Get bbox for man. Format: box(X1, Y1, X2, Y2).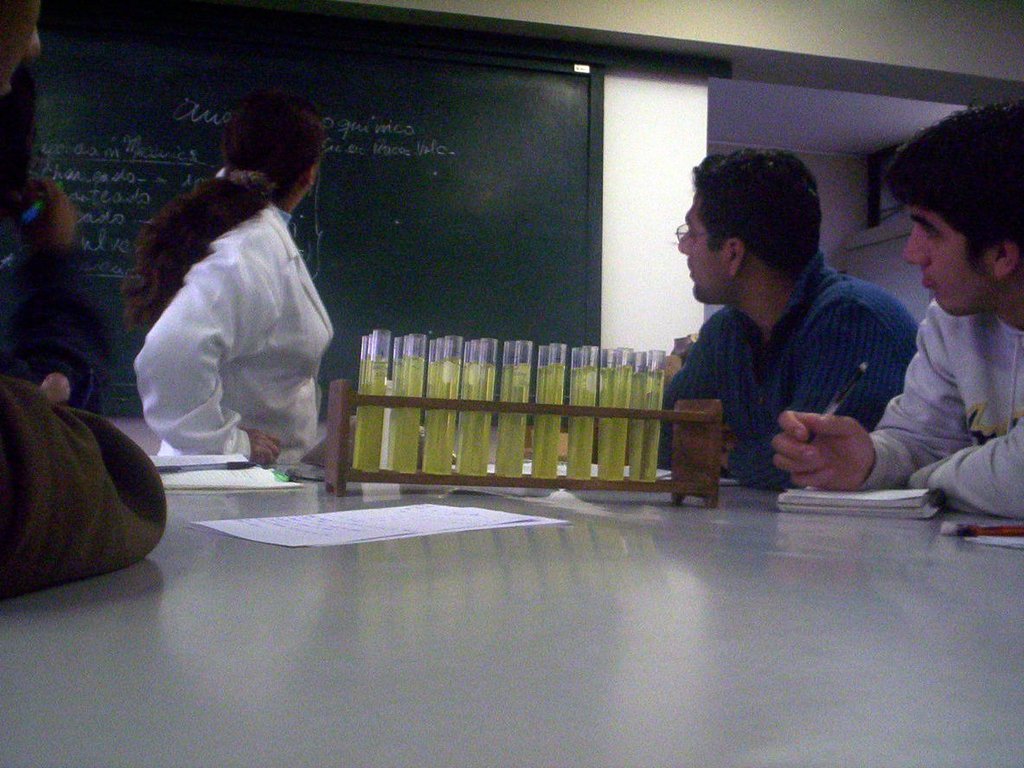
box(0, 350, 185, 595).
